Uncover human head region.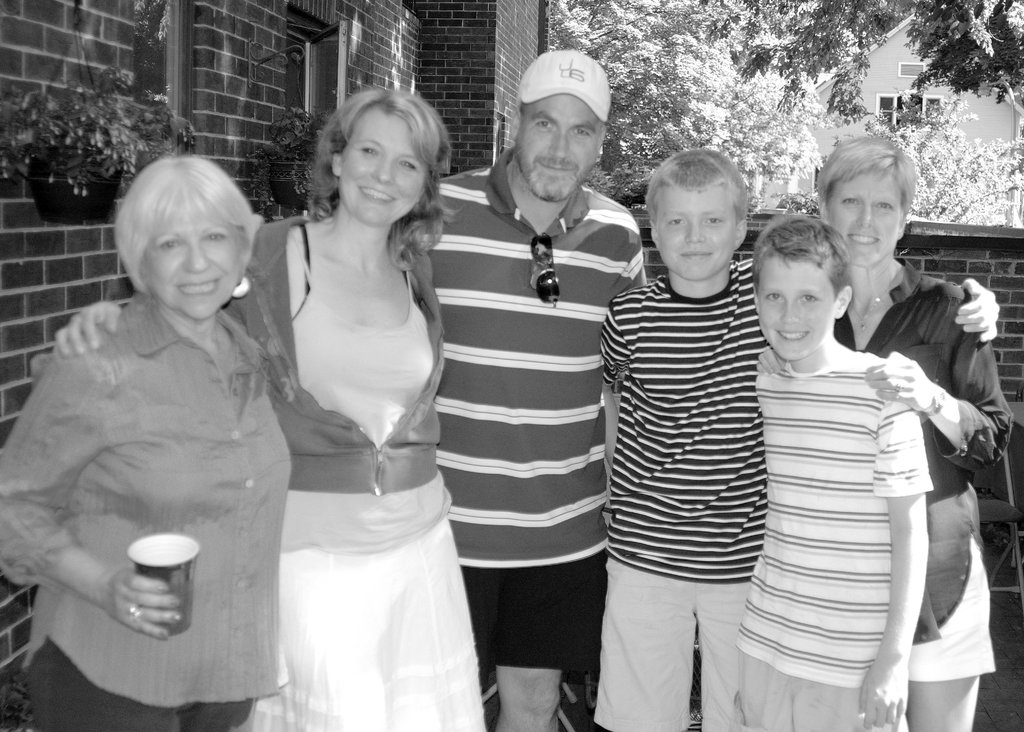
Uncovered: {"left": 514, "top": 51, "right": 611, "bottom": 203}.
